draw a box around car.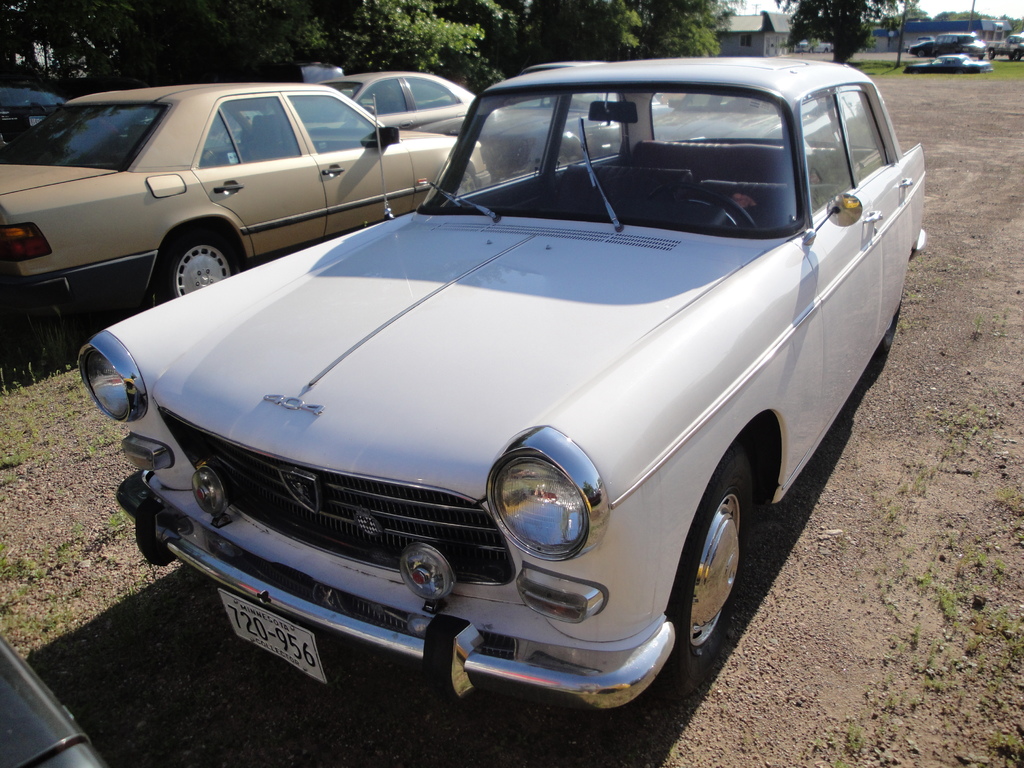
bbox=(919, 37, 931, 42).
